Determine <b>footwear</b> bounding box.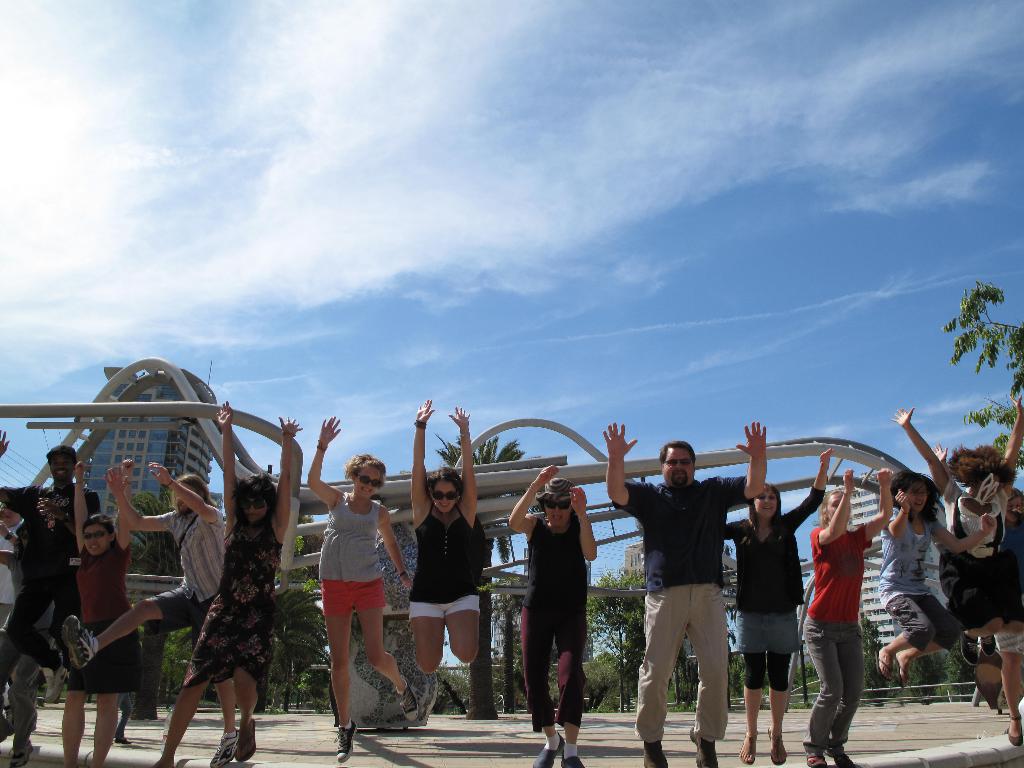
Determined: [x1=561, y1=757, x2=585, y2=766].
